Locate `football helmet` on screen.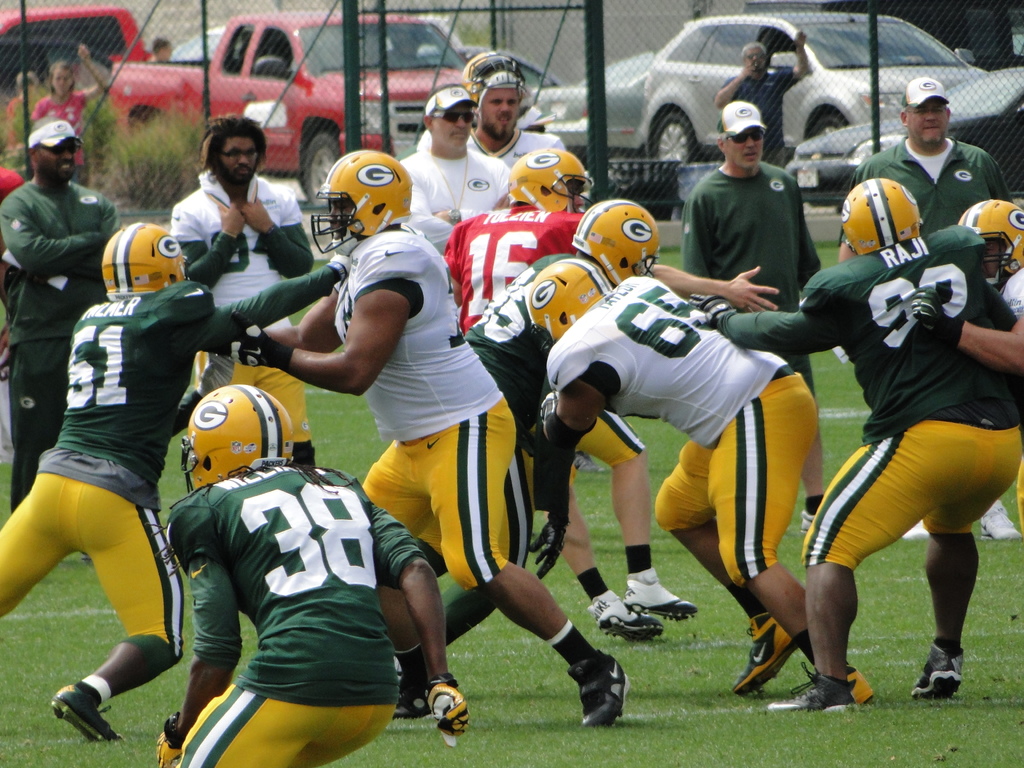
On screen at [157, 370, 293, 502].
